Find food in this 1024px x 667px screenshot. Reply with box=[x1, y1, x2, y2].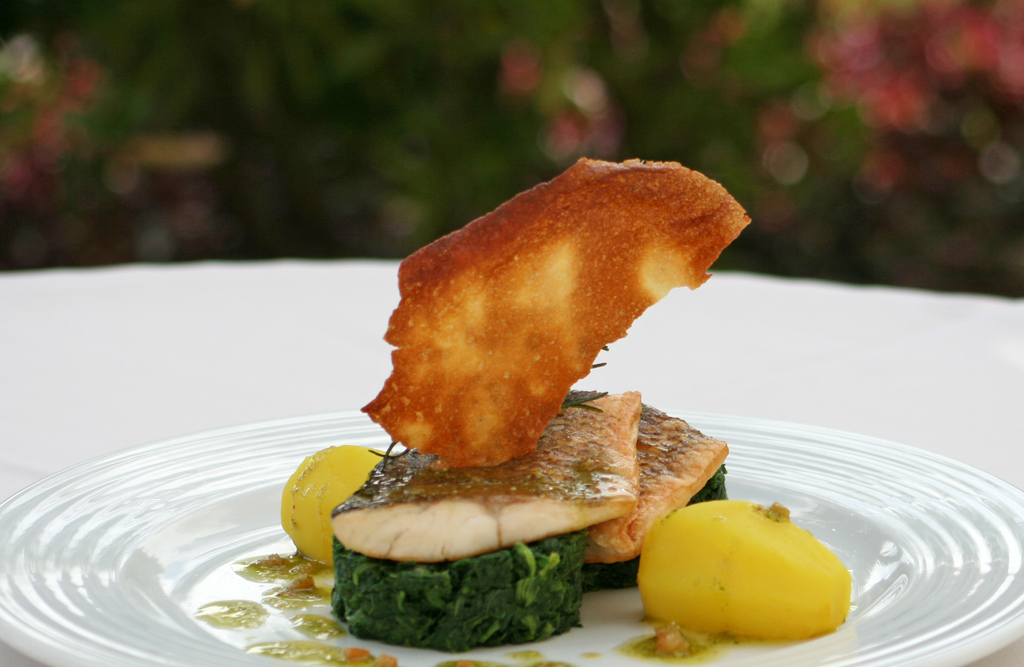
box=[330, 392, 640, 560].
